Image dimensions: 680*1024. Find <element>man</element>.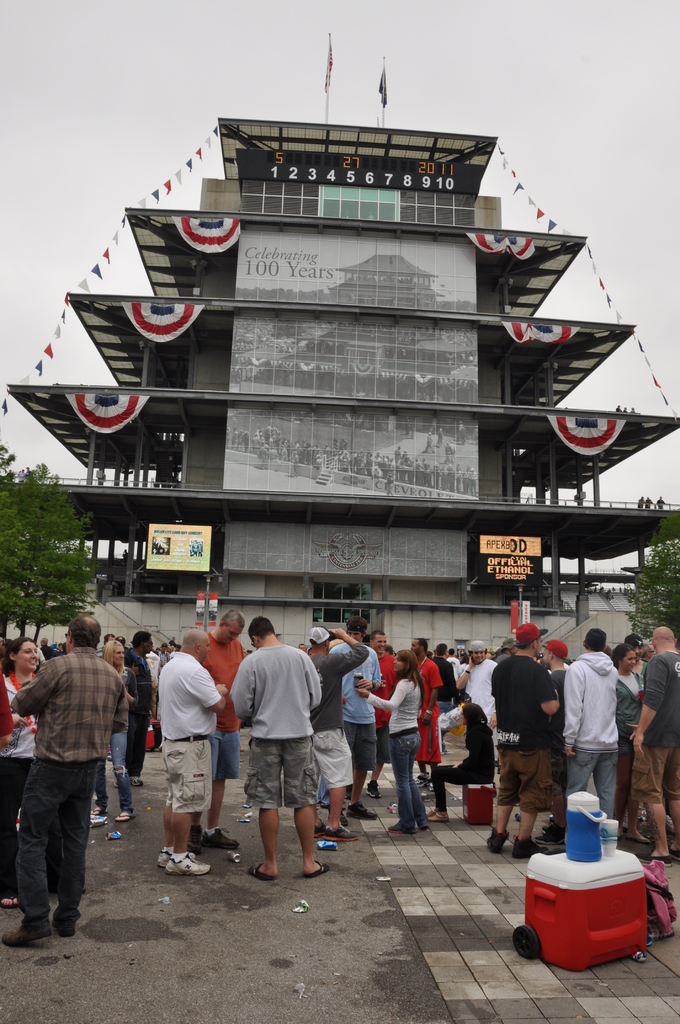
box=[409, 638, 444, 787].
